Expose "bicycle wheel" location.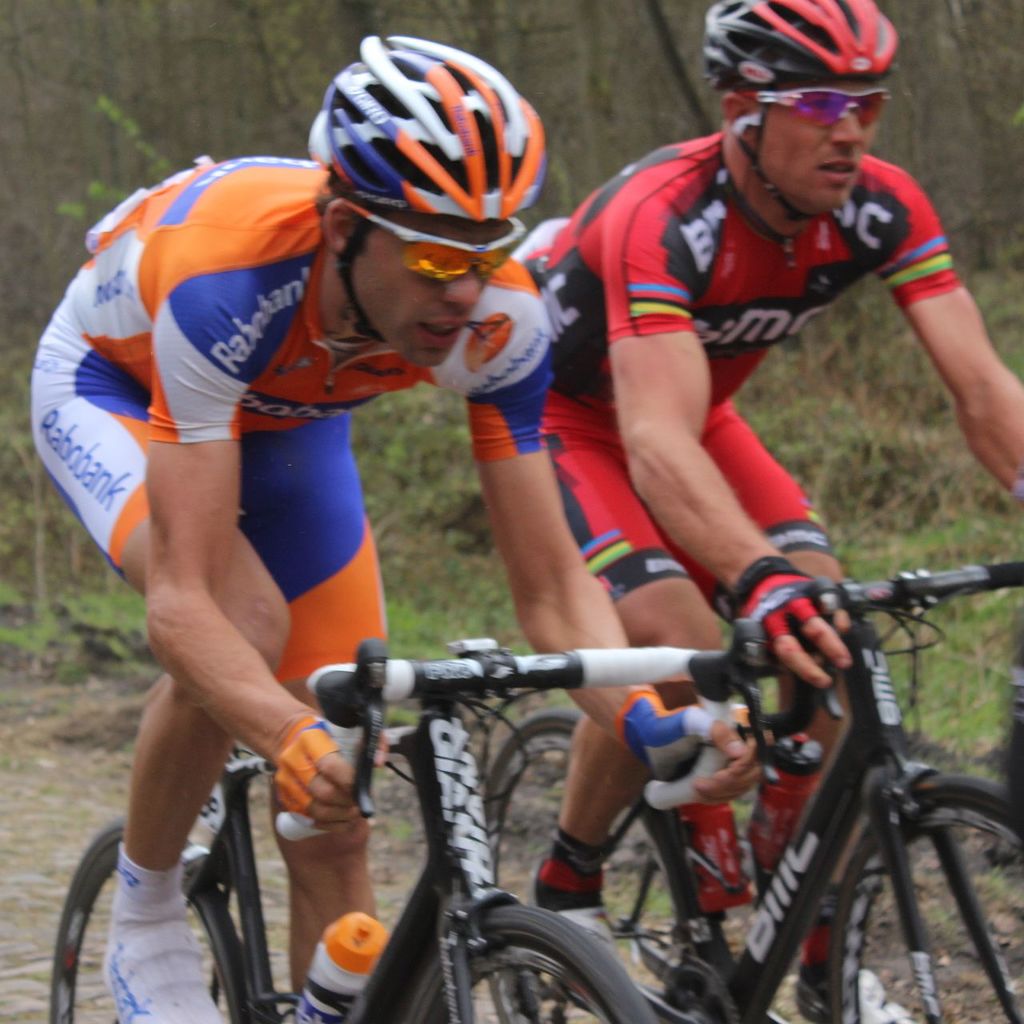
Exposed at [53,820,245,1023].
